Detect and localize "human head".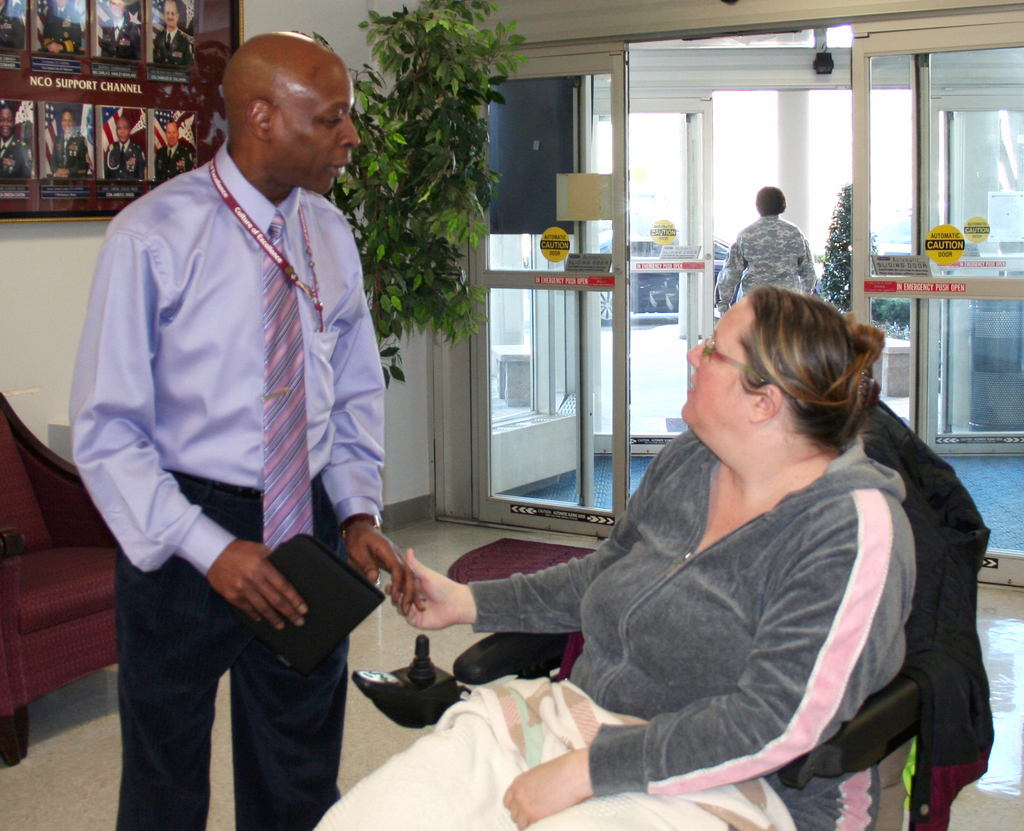
Localized at locate(756, 185, 787, 218).
